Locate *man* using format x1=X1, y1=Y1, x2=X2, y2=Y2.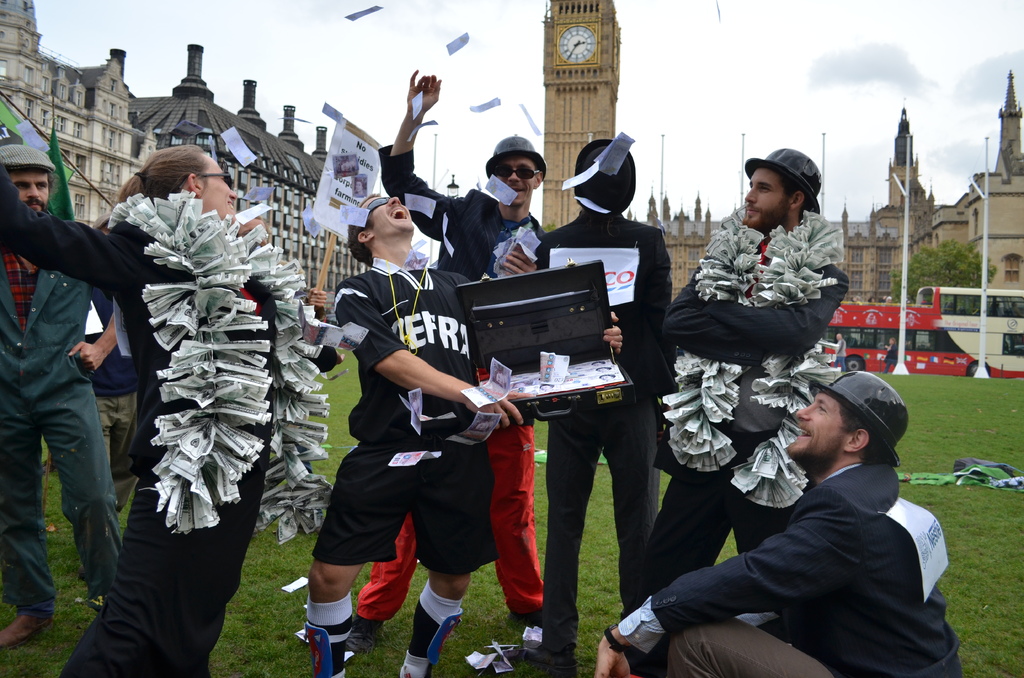
x1=605, y1=144, x2=856, y2=622.
